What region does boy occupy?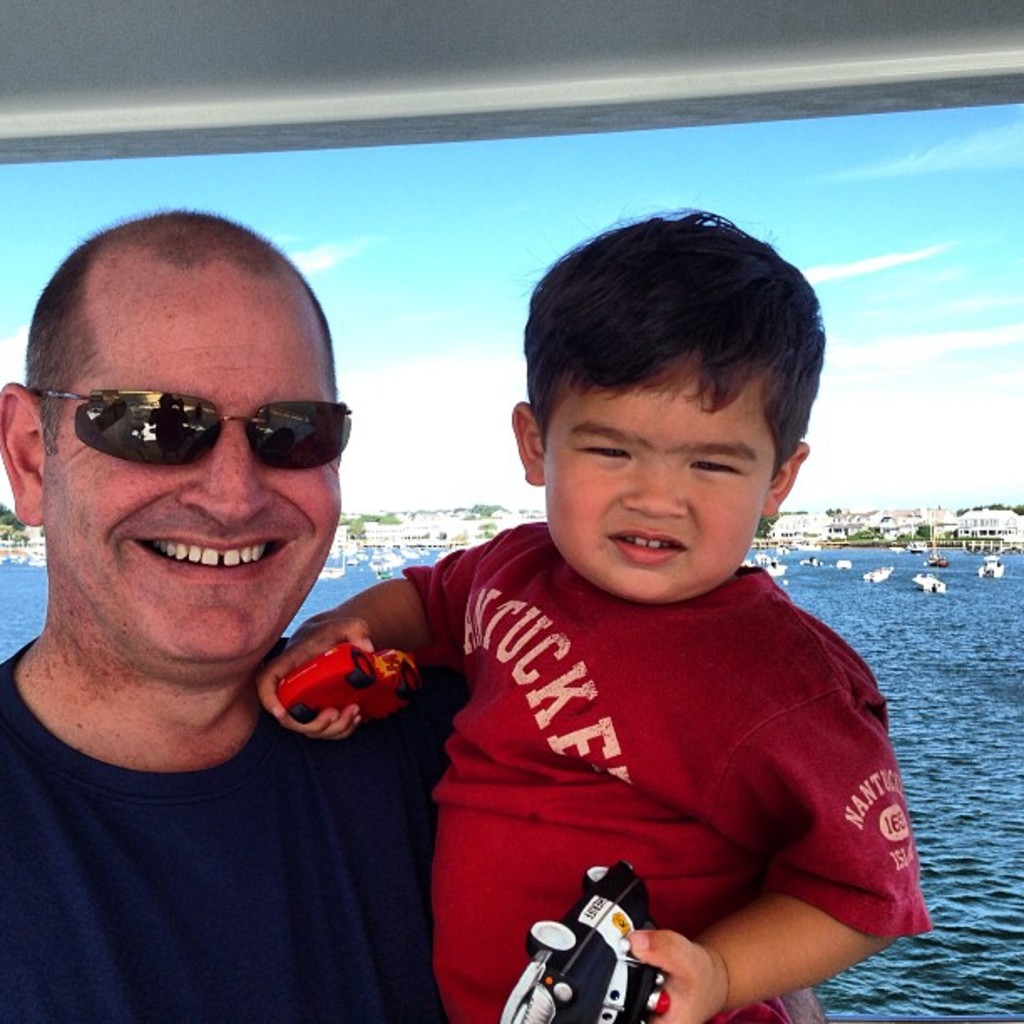
bbox(289, 224, 888, 1011).
